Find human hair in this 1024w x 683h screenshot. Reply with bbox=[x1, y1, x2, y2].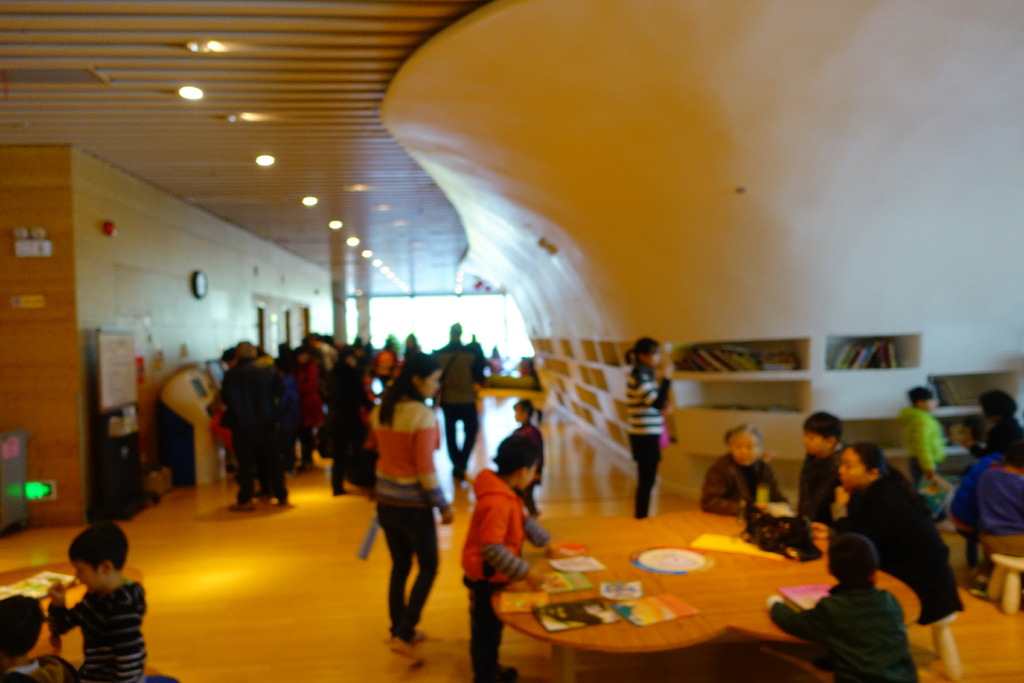
bbox=[66, 521, 129, 573].
